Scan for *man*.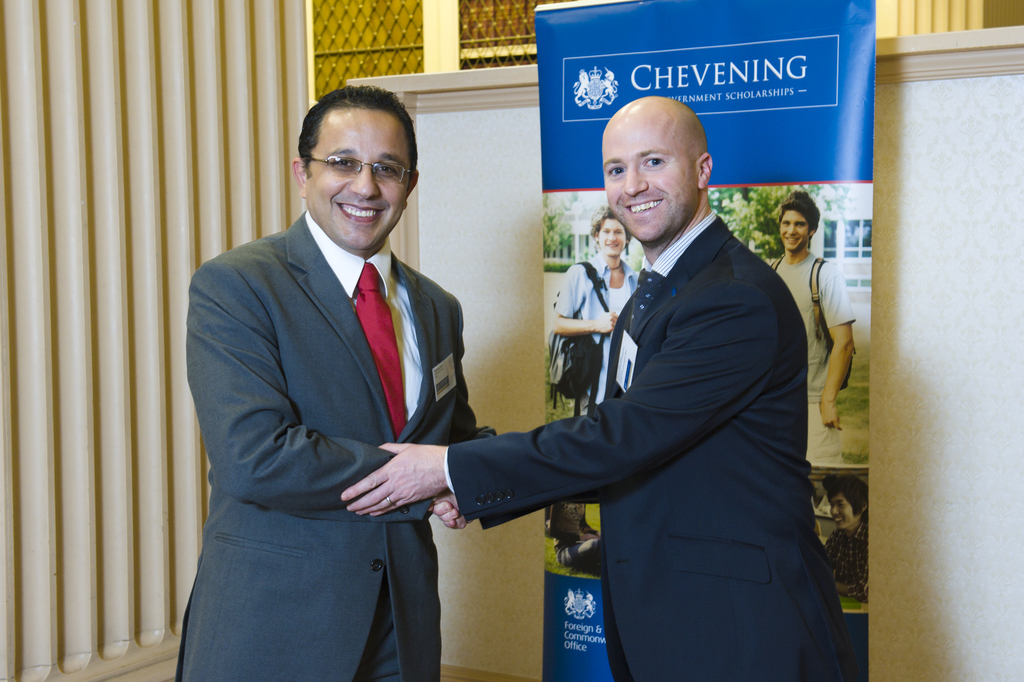
Scan result: box(174, 80, 538, 681).
